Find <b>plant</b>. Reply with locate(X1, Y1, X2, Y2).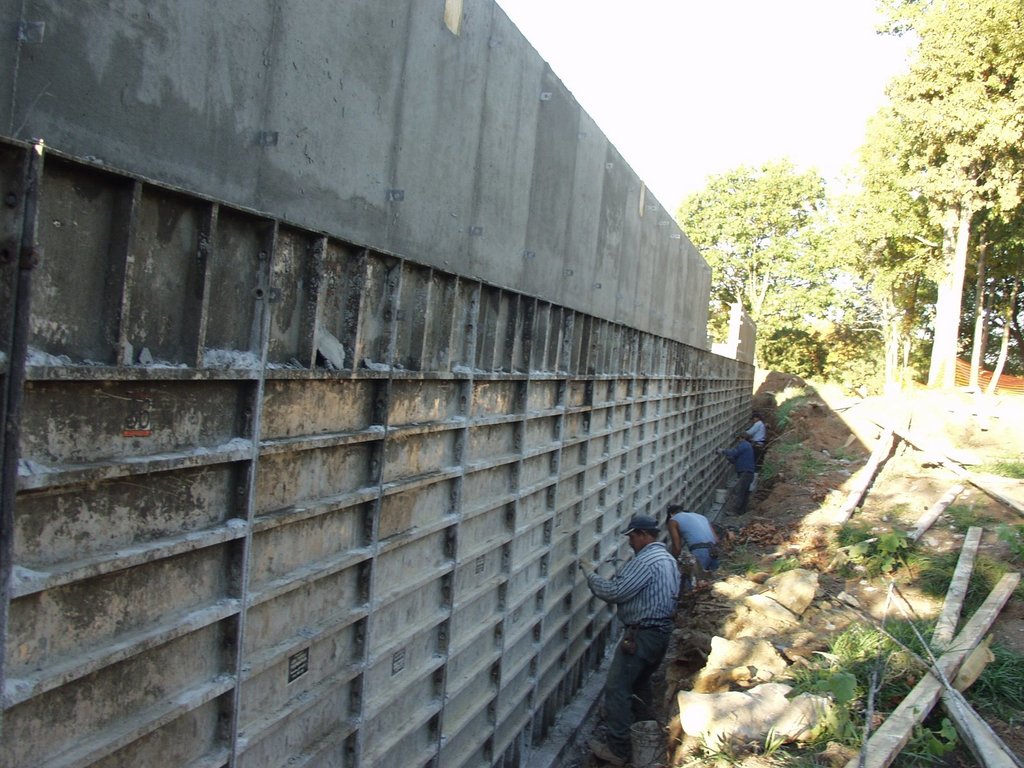
locate(933, 492, 1009, 542).
